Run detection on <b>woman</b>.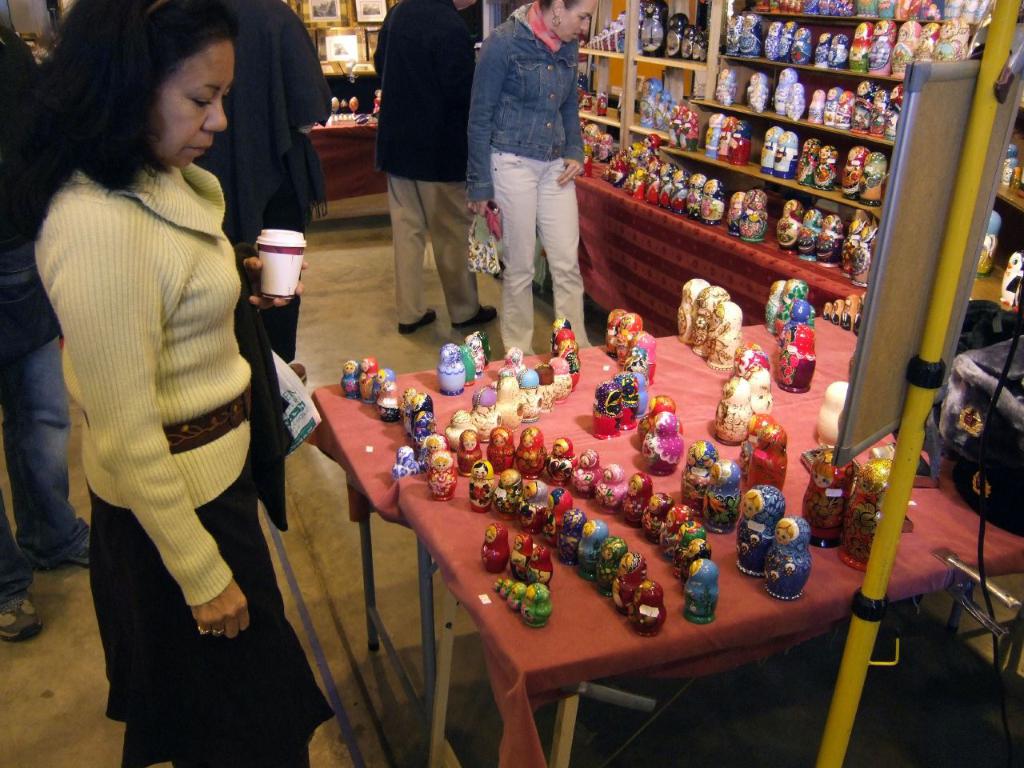
Result: left=358, top=356, right=379, bottom=401.
